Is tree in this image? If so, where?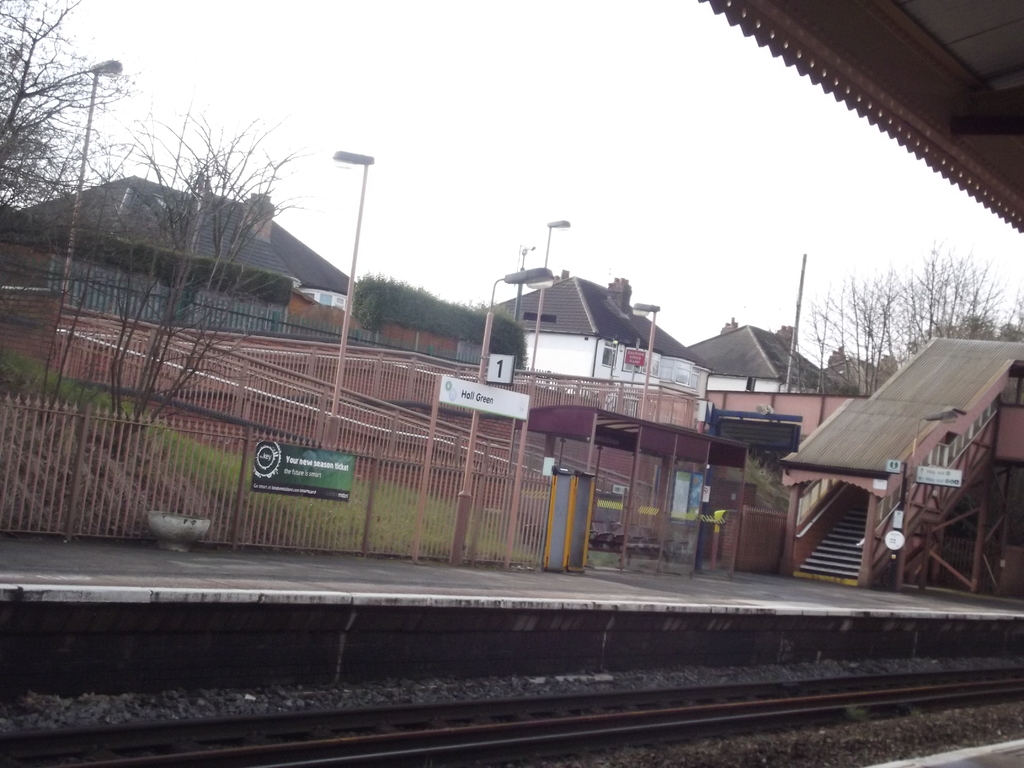
Yes, at 71, 103, 312, 468.
